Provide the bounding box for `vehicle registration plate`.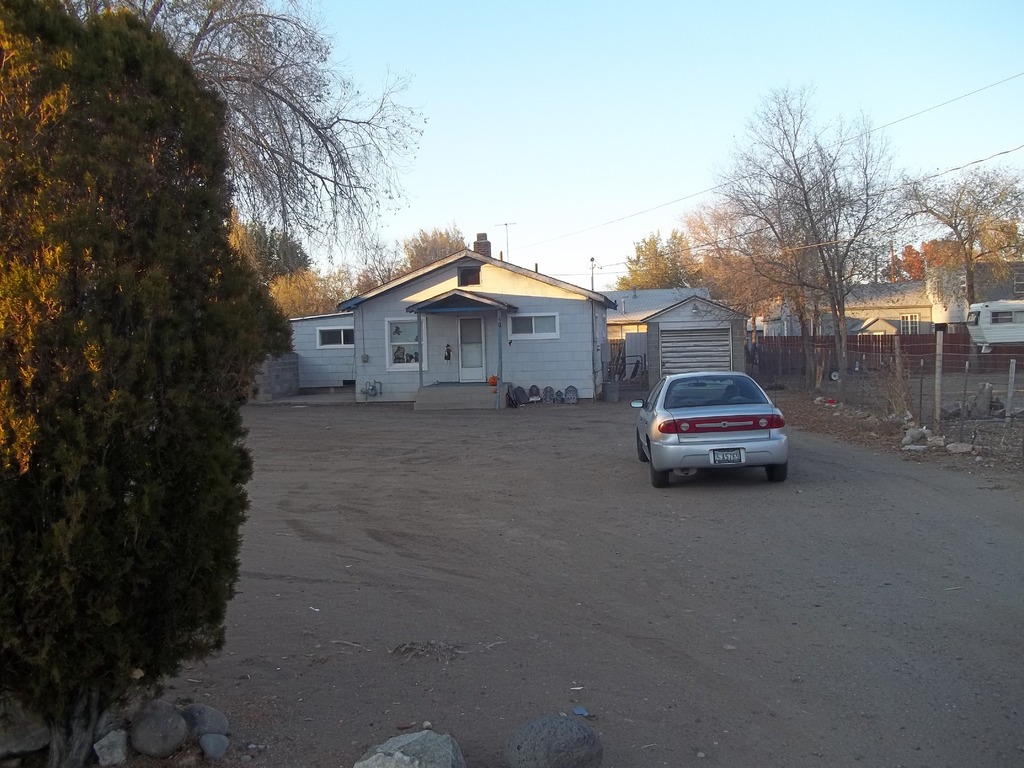
bbox=(716, 449, 742, 467).
